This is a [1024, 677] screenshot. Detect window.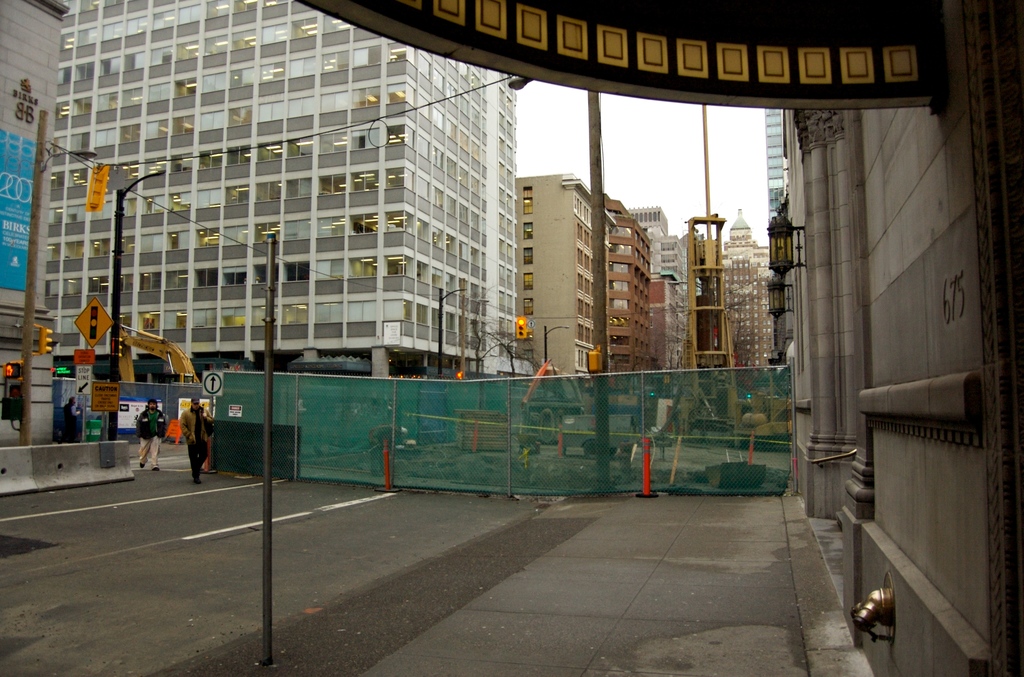
(x1=173, y1=116, x2=194, y2=135).
